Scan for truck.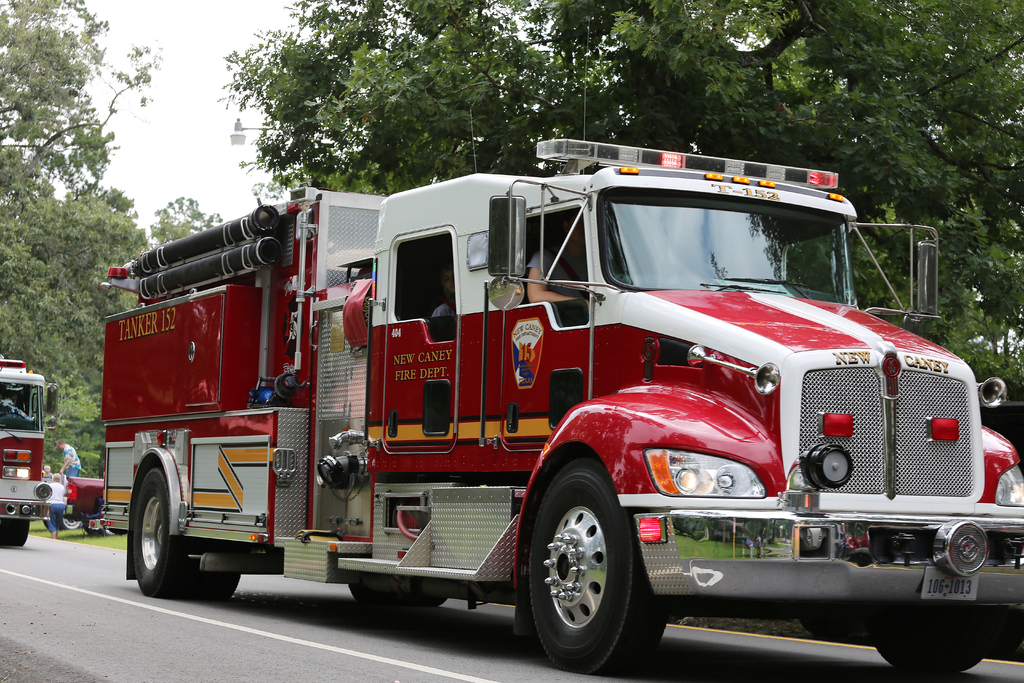
Scan result: {"x1": 58, "y1": 474, "x2": 125, "y2": 537}.
